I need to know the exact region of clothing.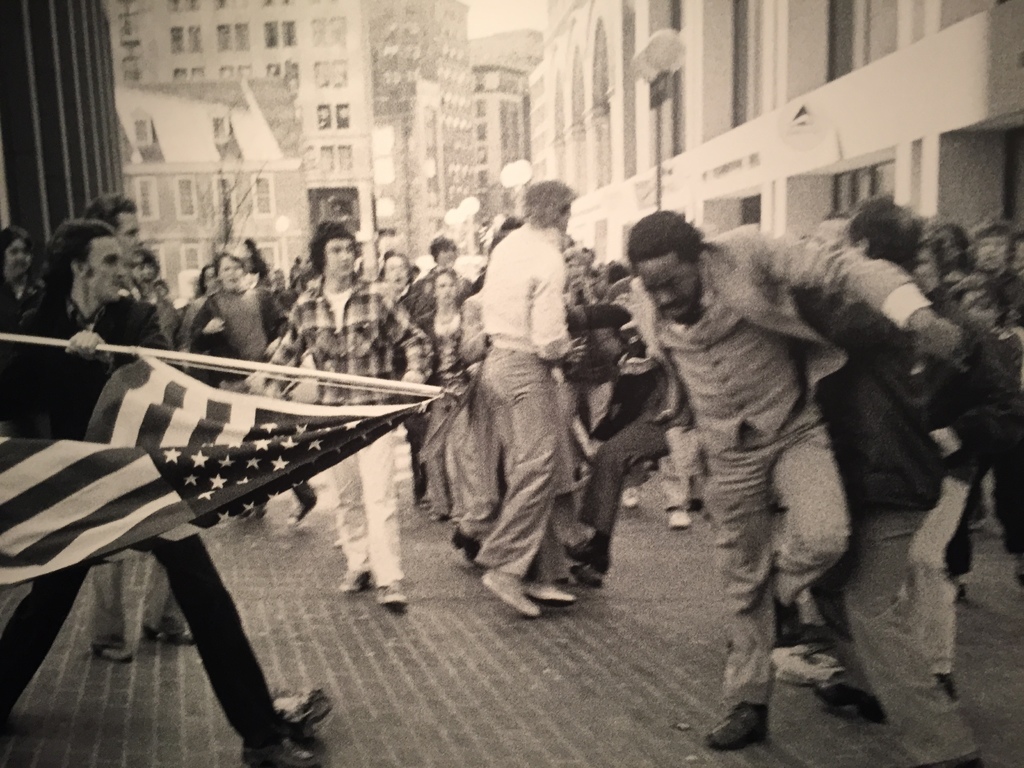
Region: 555/244/633/347.
